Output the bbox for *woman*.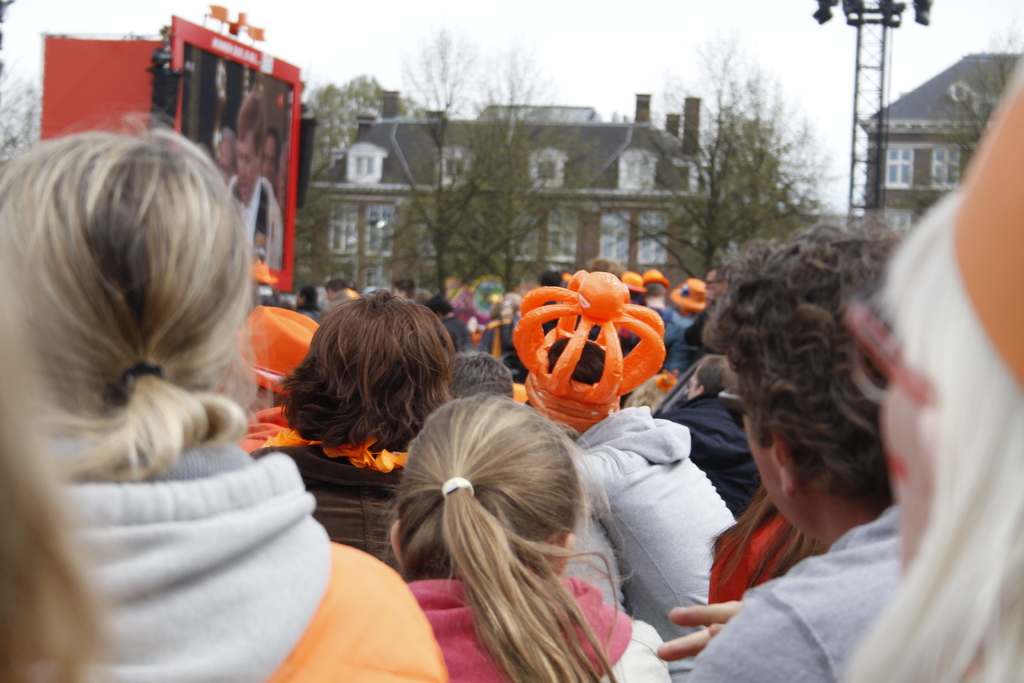
359, 363, 673, 670.
